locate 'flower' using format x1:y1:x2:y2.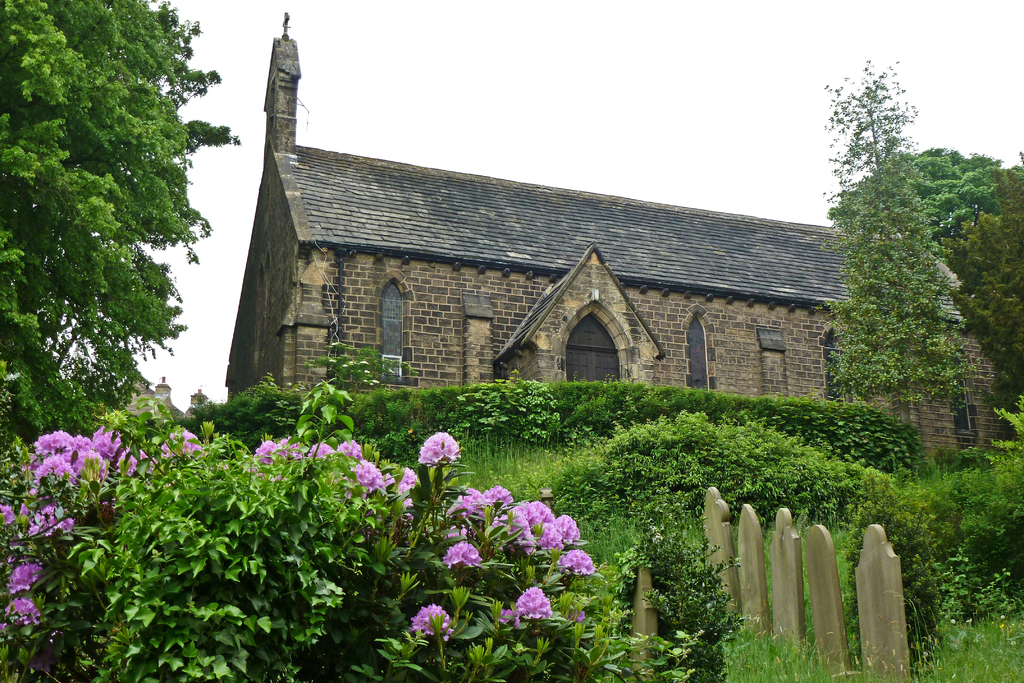
444:541:480:570.
